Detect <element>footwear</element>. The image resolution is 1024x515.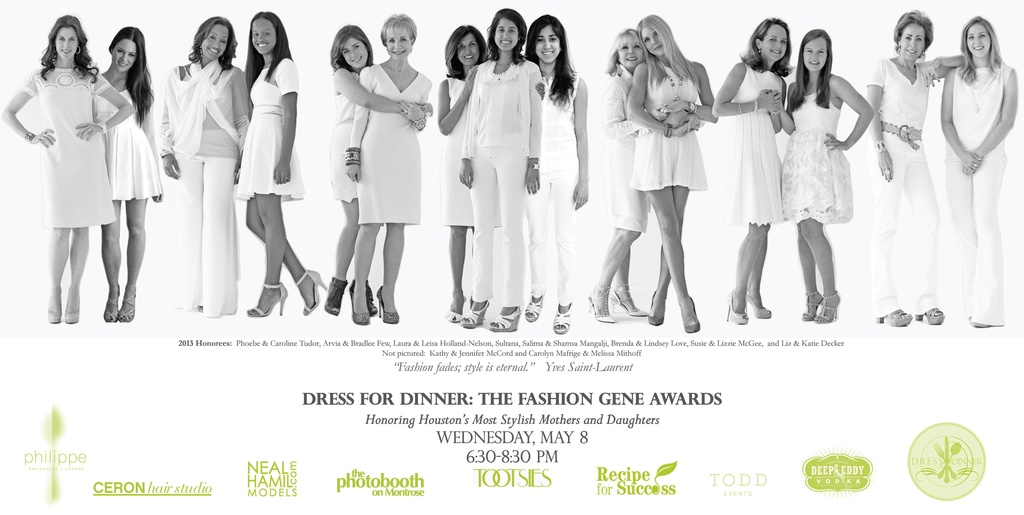
bbox=(350, 277, 366, 321).
